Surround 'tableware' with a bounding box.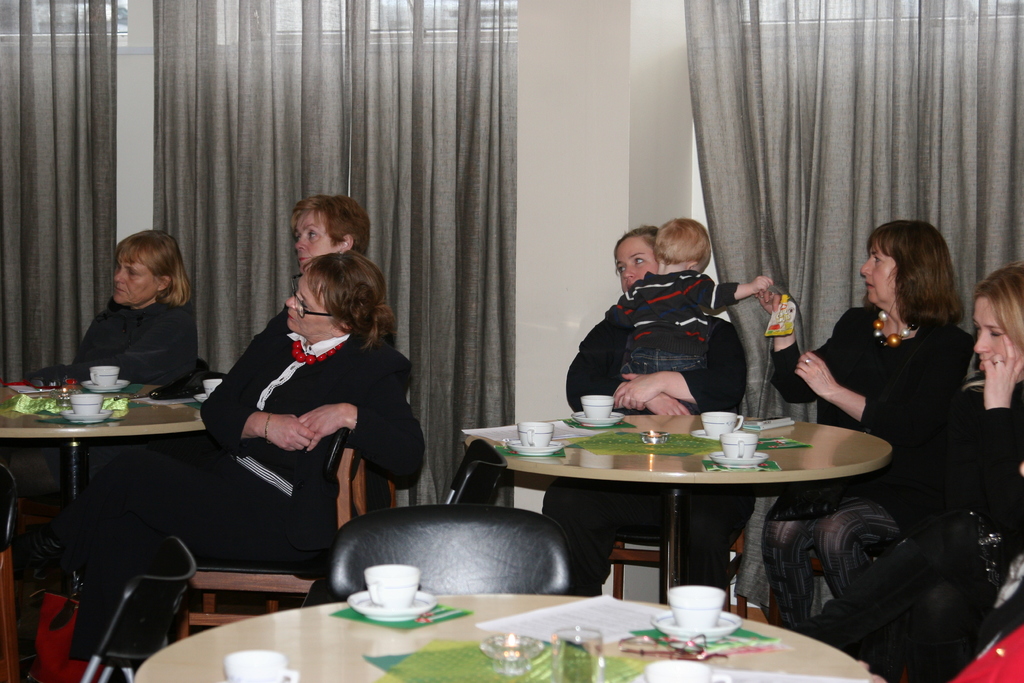
pyautogui.locateOnScreen(505, 420, 565, 454).
